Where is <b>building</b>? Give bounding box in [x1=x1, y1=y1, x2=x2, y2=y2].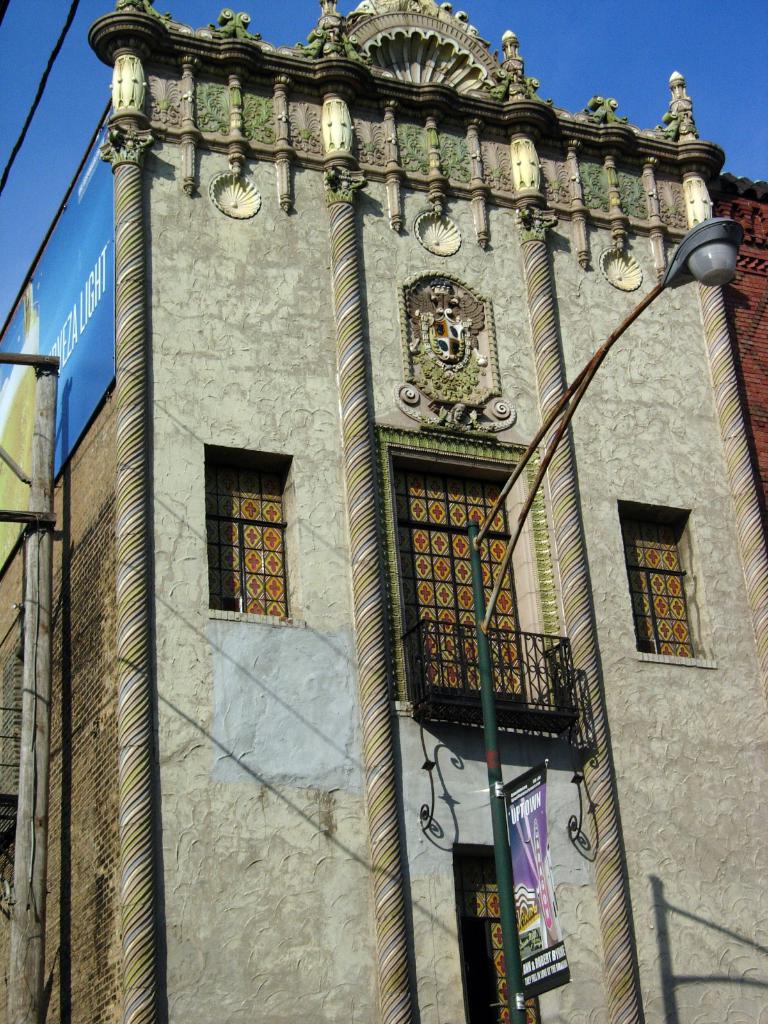
[x1=0, y1=1, x2=767, y2=1023].
